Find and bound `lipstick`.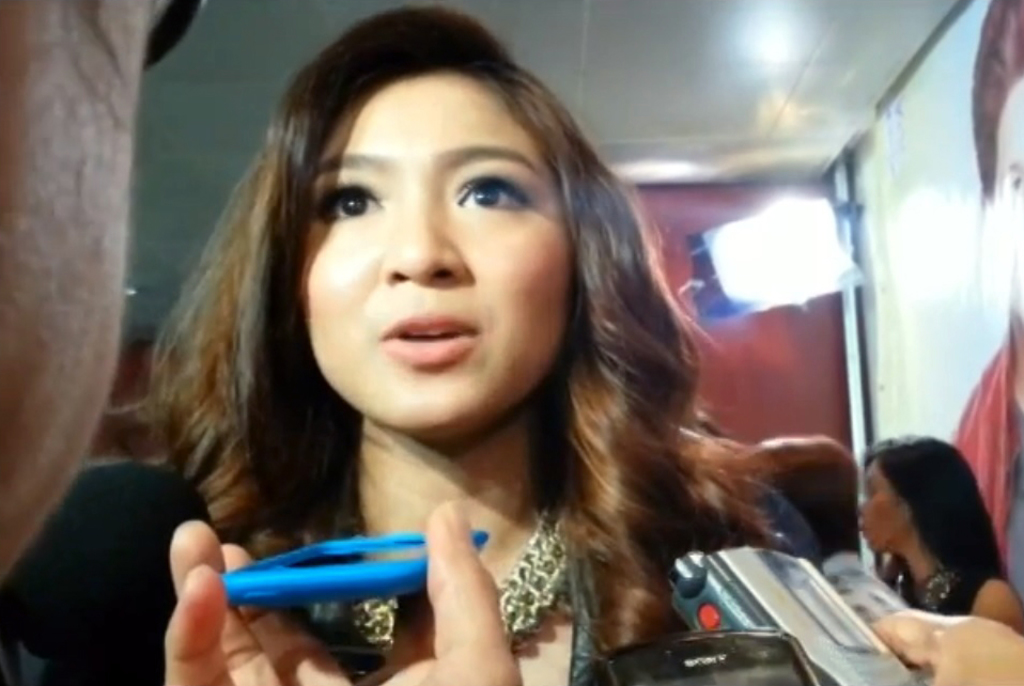
Bound: [383,310,474,368].
